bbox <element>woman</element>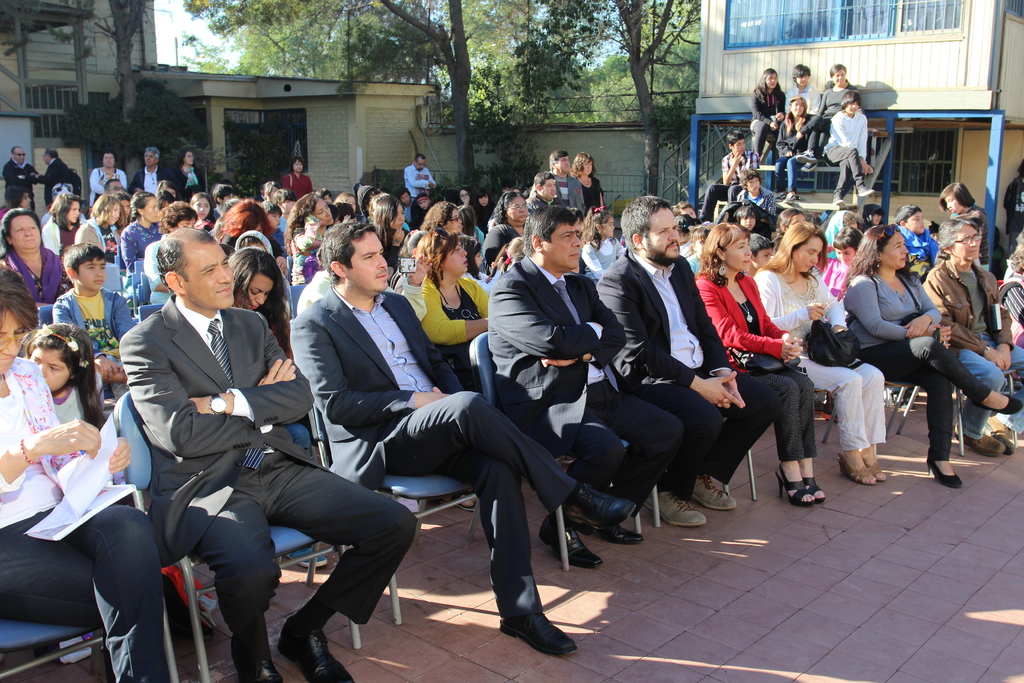
[417, 229, 490, 389]
